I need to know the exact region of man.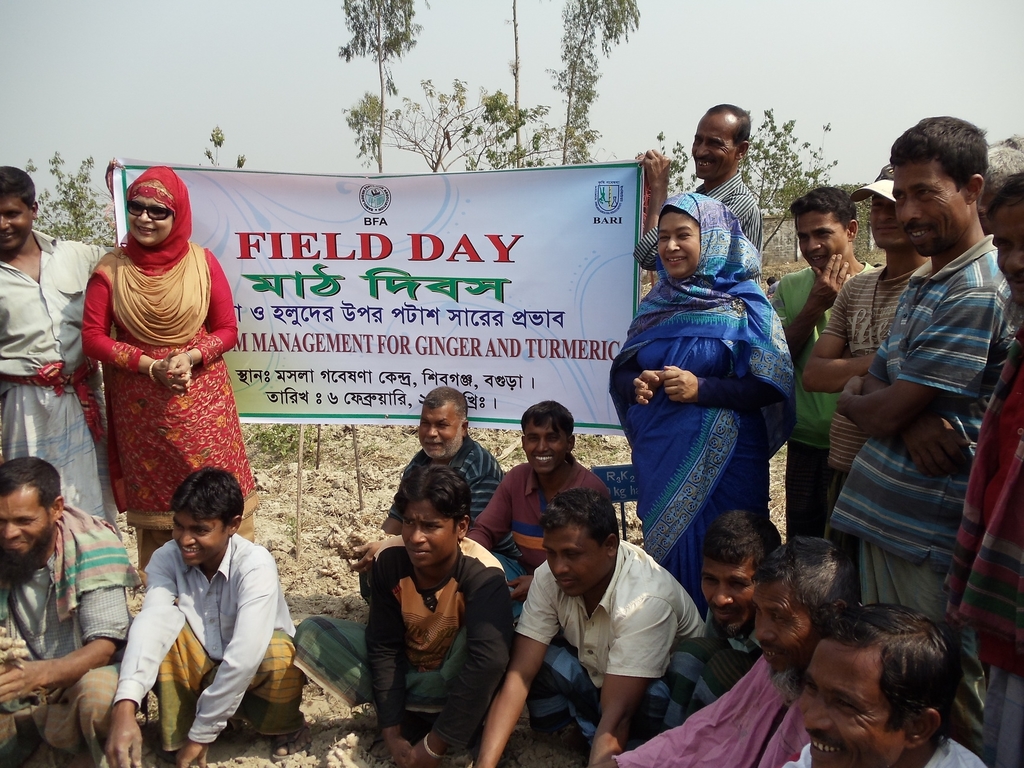
Region: detection(688, 511, 783, 709).
